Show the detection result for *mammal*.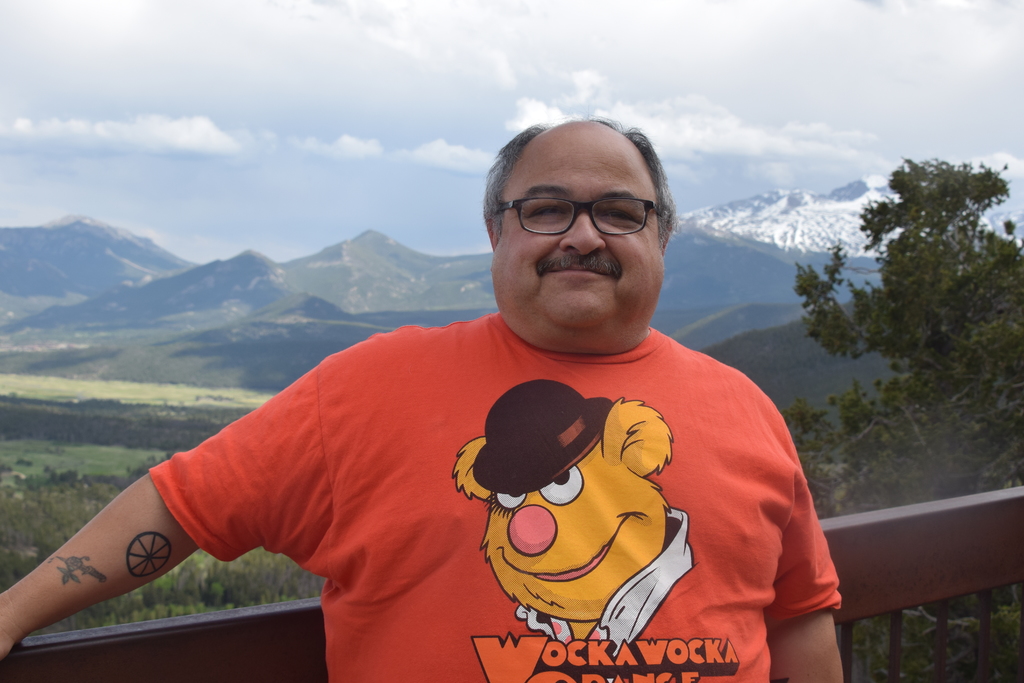
x1=42 y1=195 x2=858 y2=649.
